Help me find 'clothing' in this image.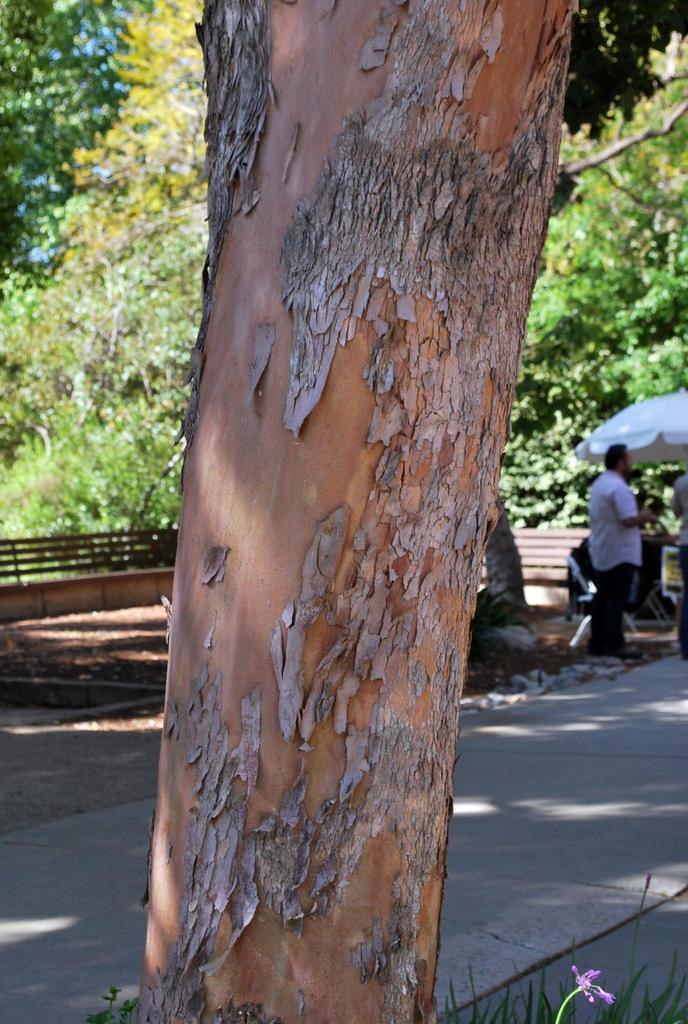
Found it: 671,471,687,662.
